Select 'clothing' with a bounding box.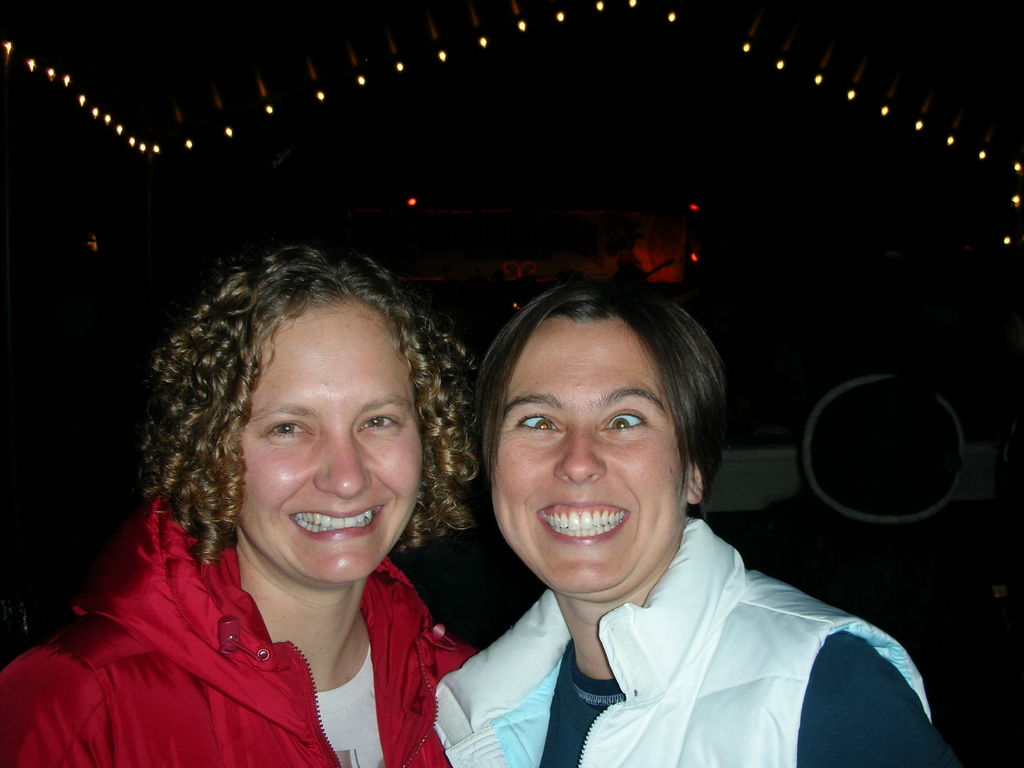
<region>0, 486, 493, 767</region>.
